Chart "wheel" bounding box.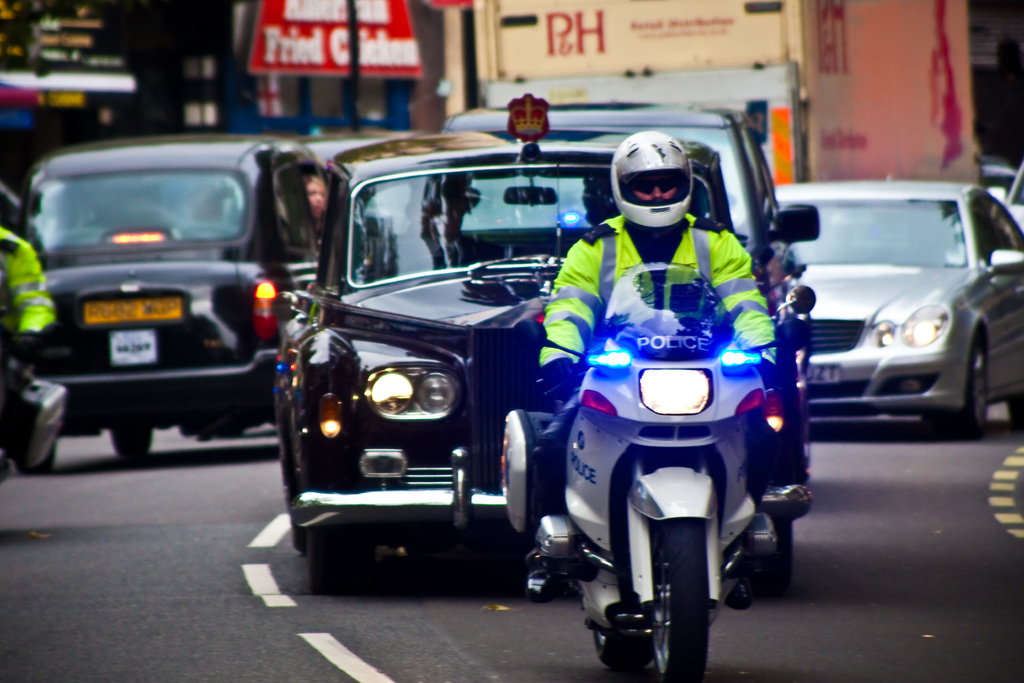
Charted: [x1=644, y1=516, x2=710, y2=682].
